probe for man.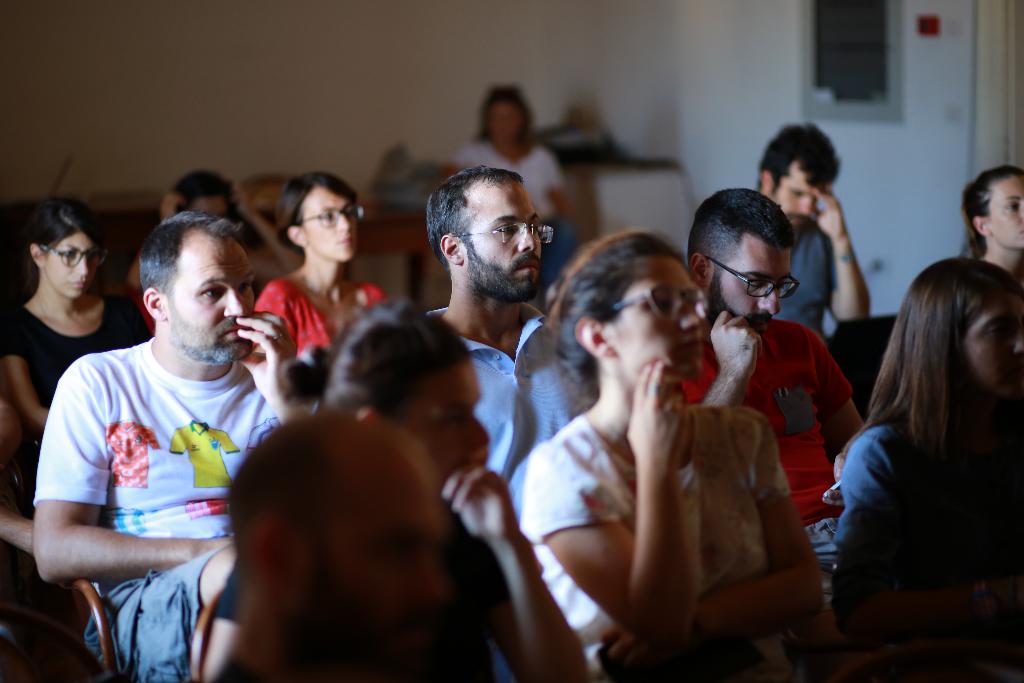
Probe result: (27, 207, 332, 682).
